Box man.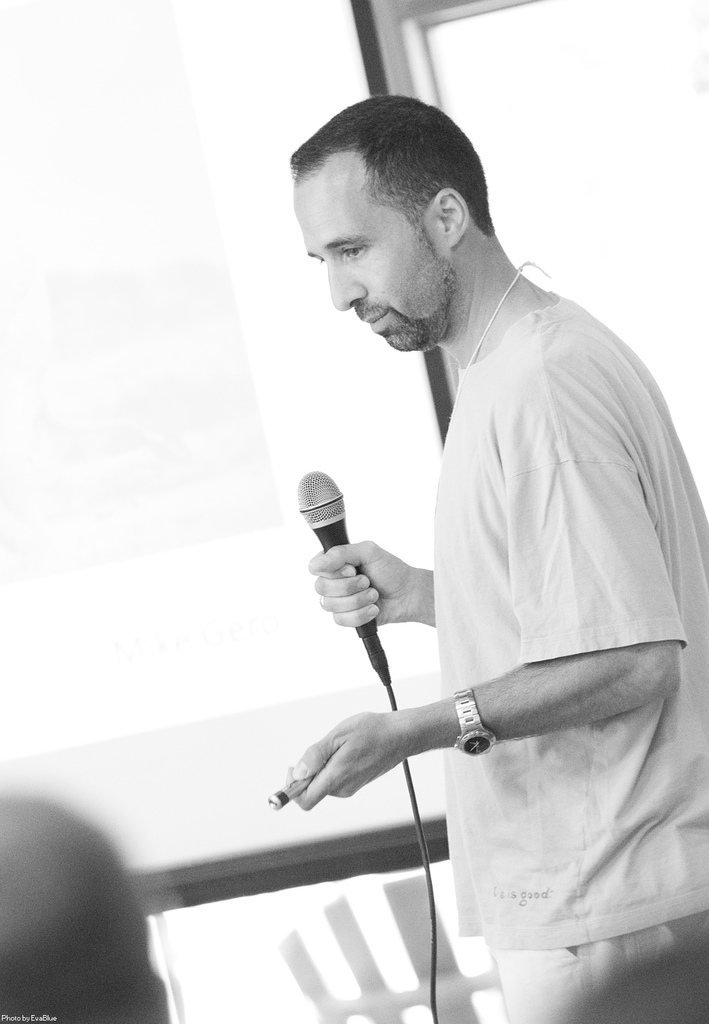
271/139/686/992.
